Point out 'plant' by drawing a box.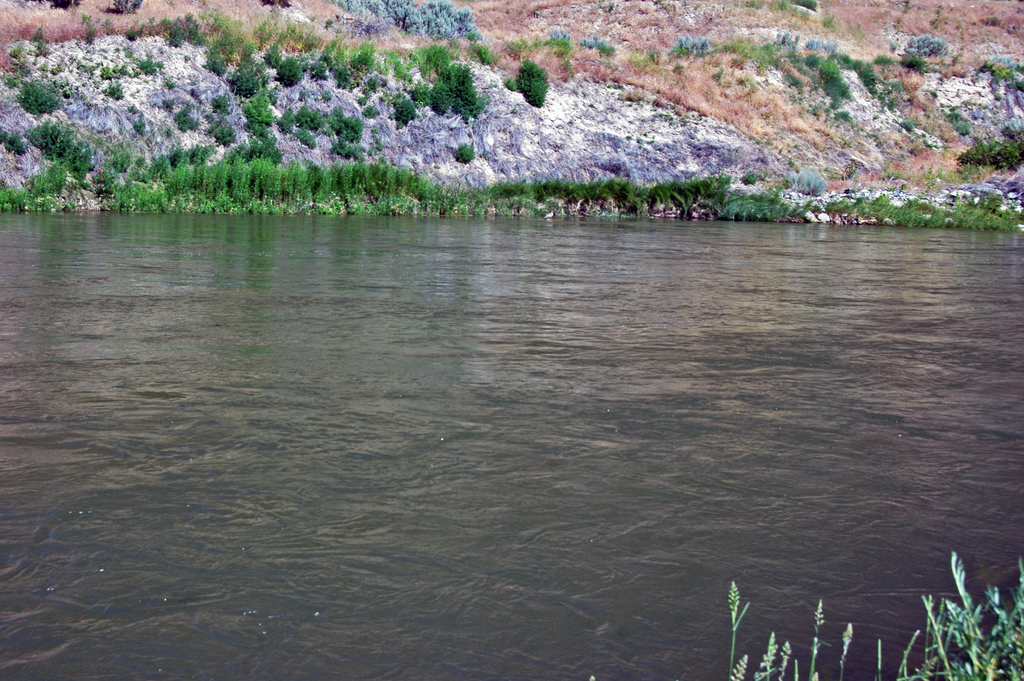
select_region(390, 96, 419, 124).
